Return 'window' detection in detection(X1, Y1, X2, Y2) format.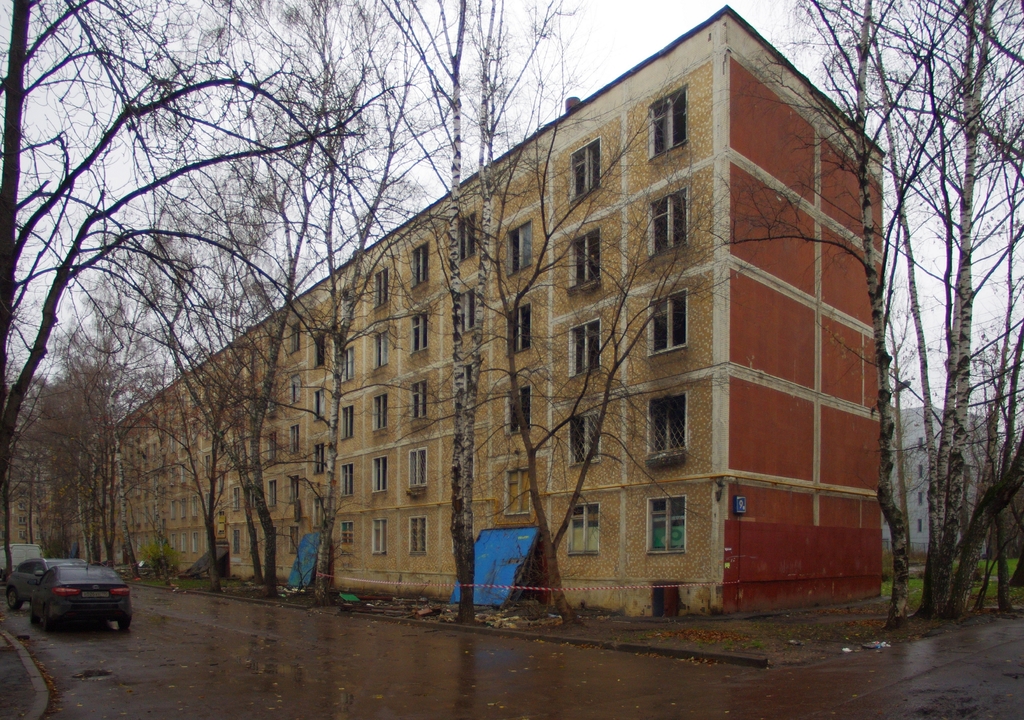
detection(369, 392, 390, 430).
